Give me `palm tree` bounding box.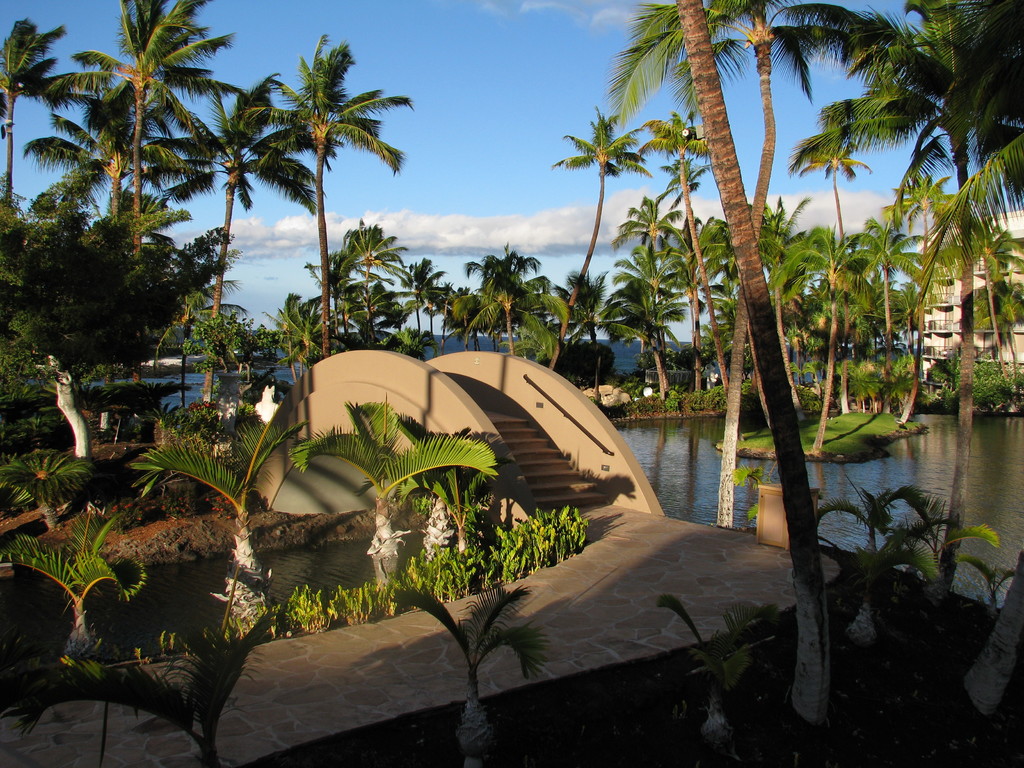
x1=653, y1=110, x2=701, y2=308.
